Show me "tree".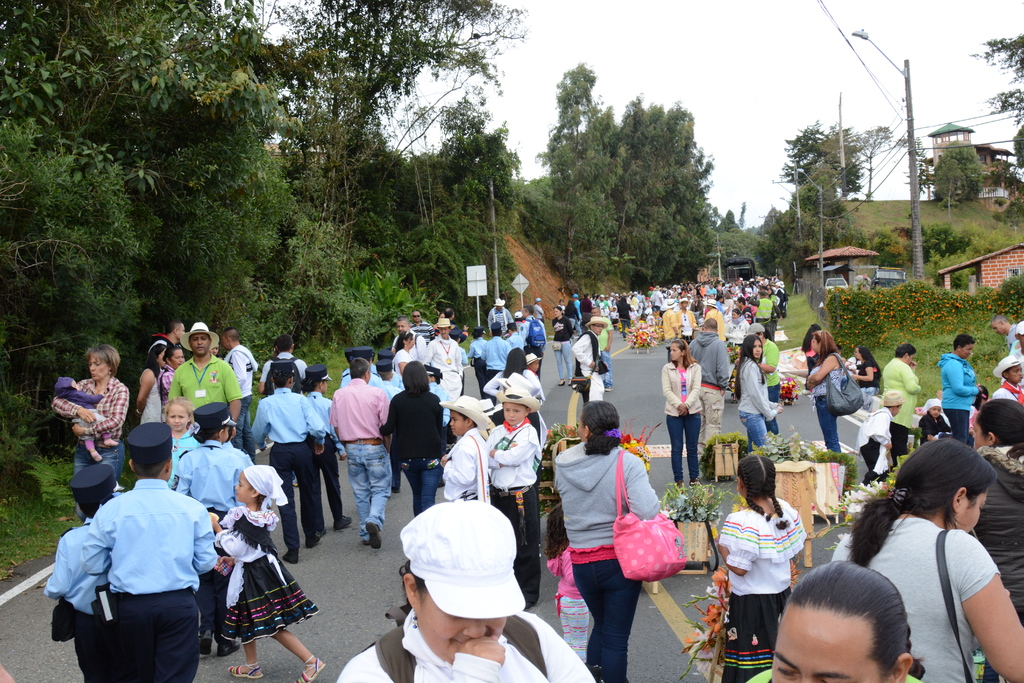
"tree" is here: x1=758 y1=160 x2=851 y2=278.
